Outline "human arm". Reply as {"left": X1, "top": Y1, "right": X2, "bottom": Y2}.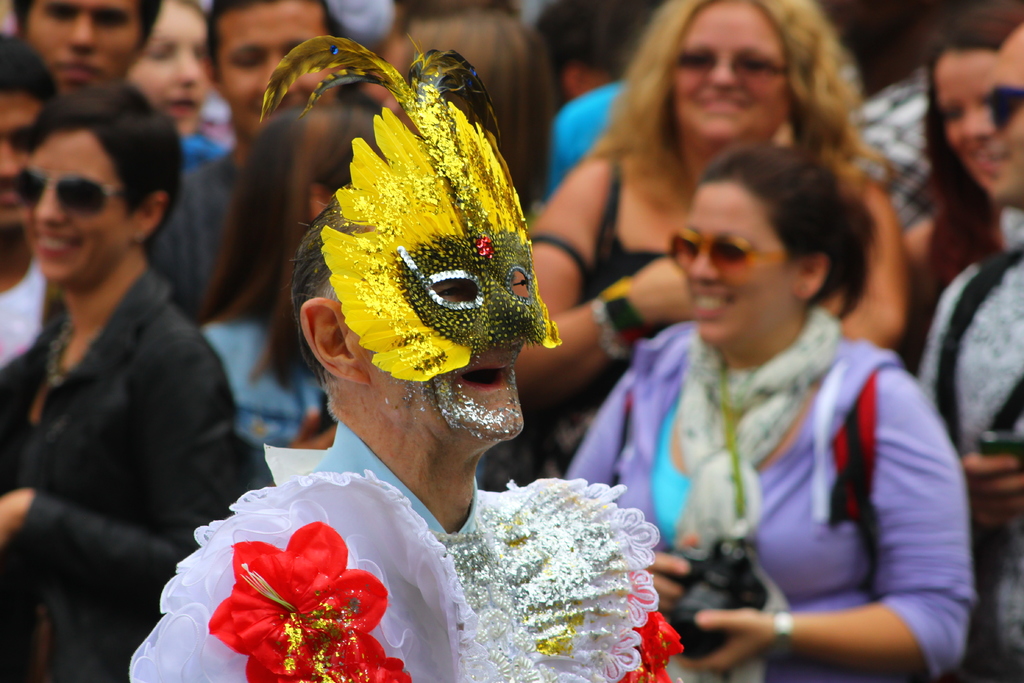
{"left": 798, "top": 401, "right": 947, "bottom": 662}.
